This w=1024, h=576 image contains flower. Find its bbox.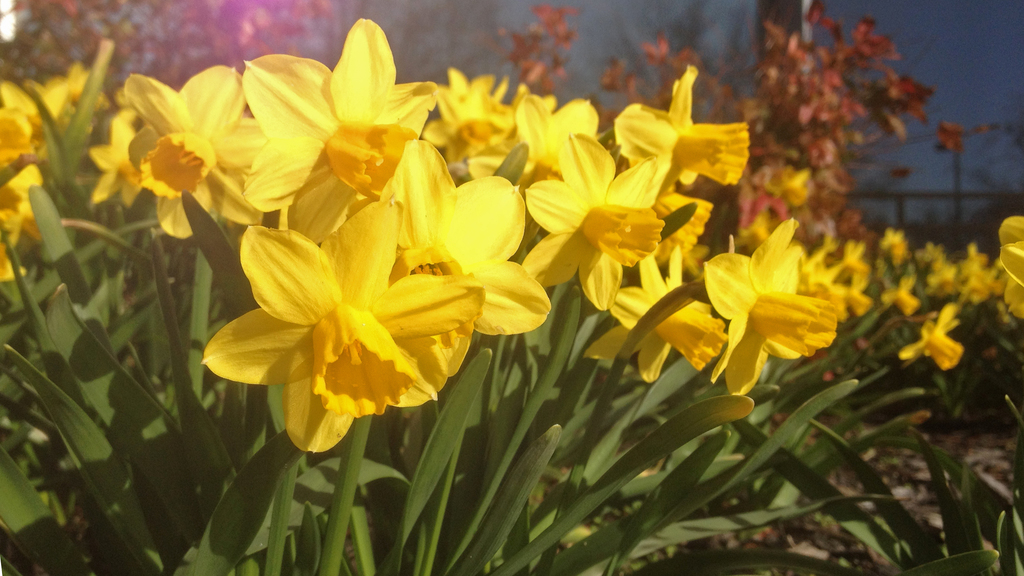
locate(607, 65, 749, 193).
